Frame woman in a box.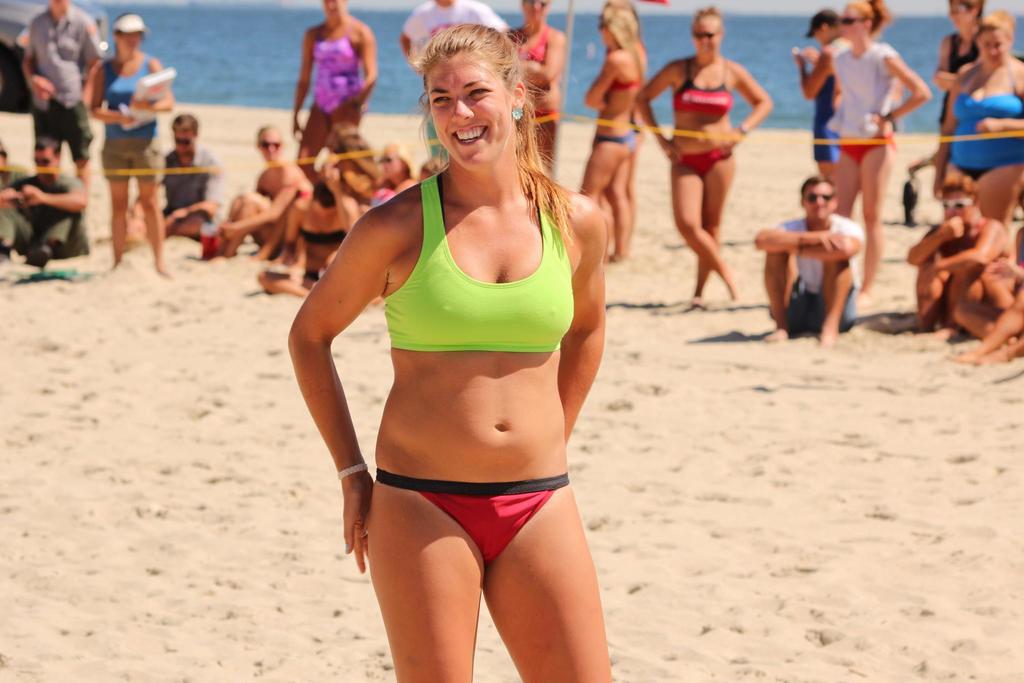
box(289, 0, 383, 179).
